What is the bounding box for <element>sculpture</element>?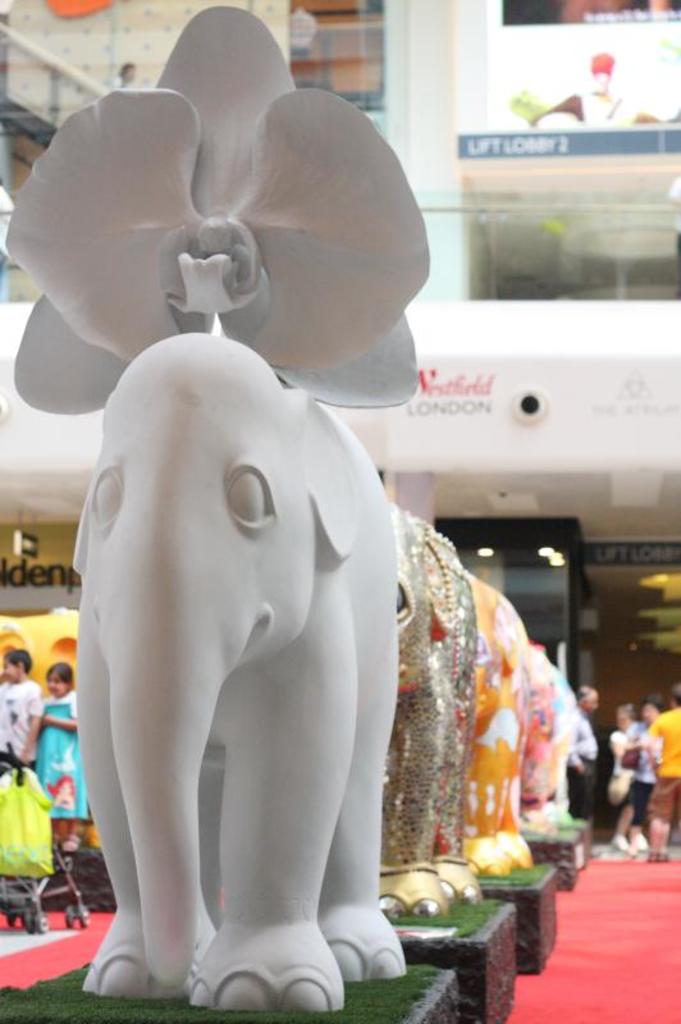
(518,641,584,838).
